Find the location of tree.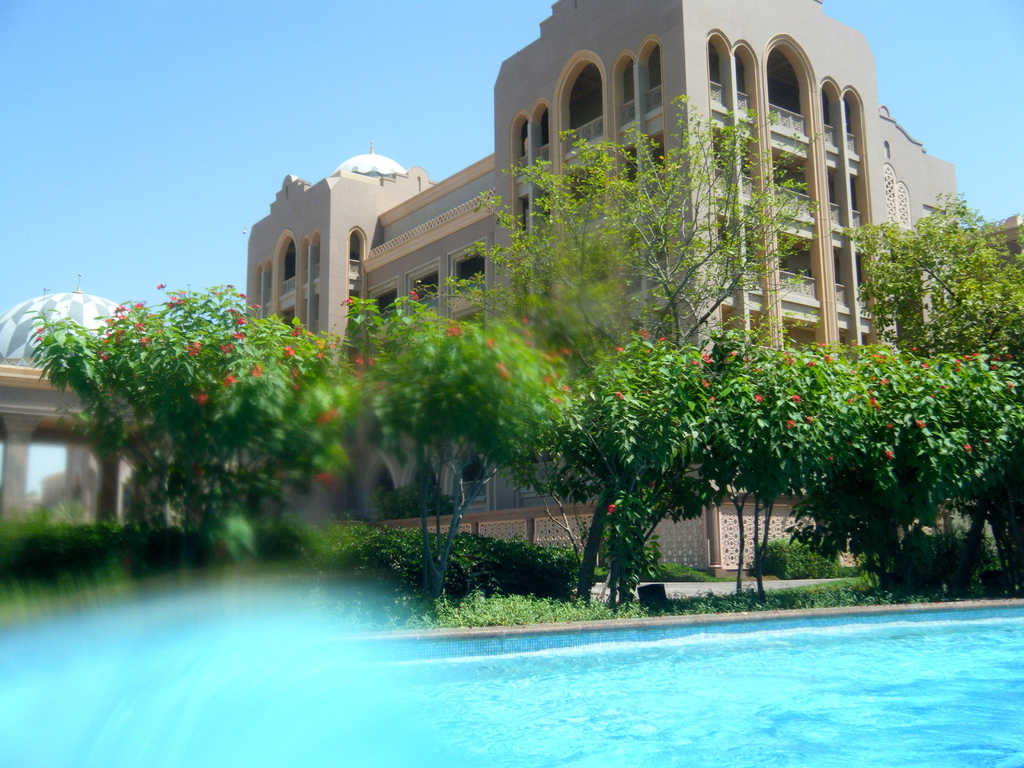
Location: box=[816, 348, 1023, 603].
